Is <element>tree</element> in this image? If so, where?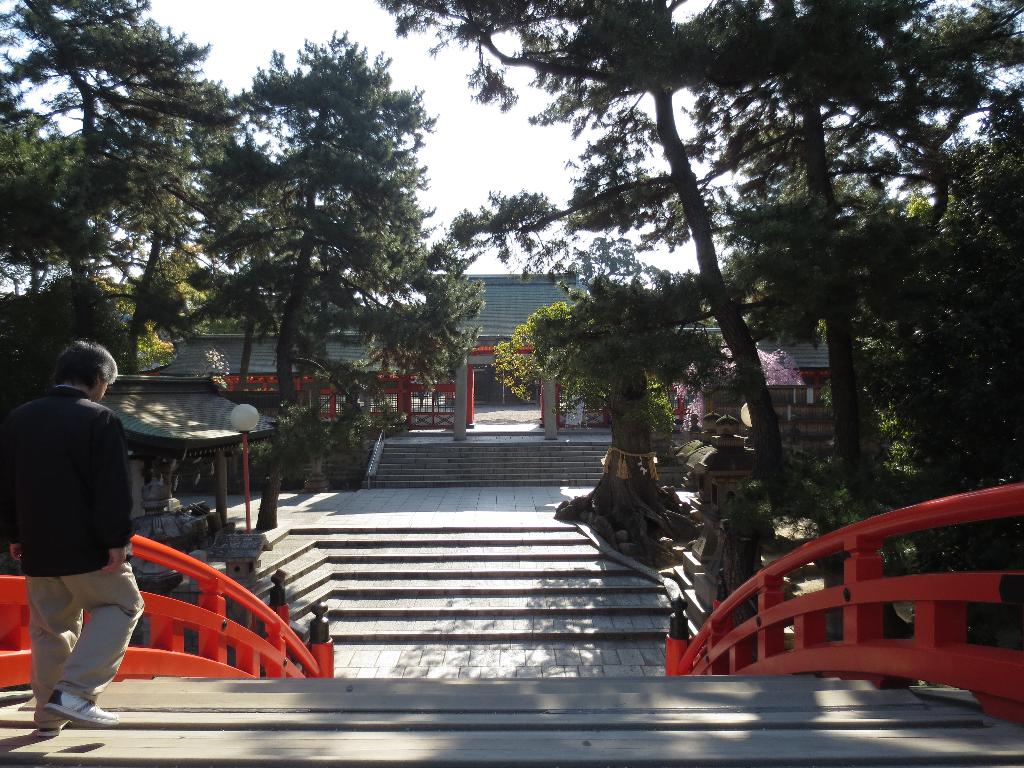
Yes, at pyautogui.locateOnScreen(527, 271, 735, 566).
